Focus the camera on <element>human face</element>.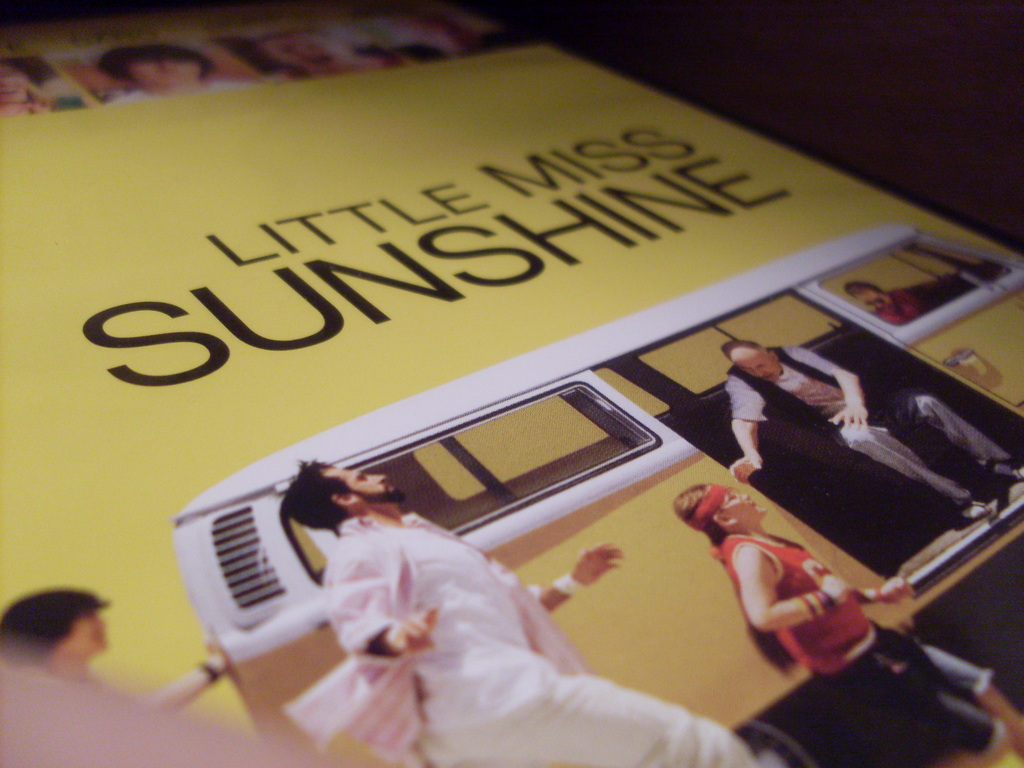
Focus region: crop(854, 287, 896, 314).
